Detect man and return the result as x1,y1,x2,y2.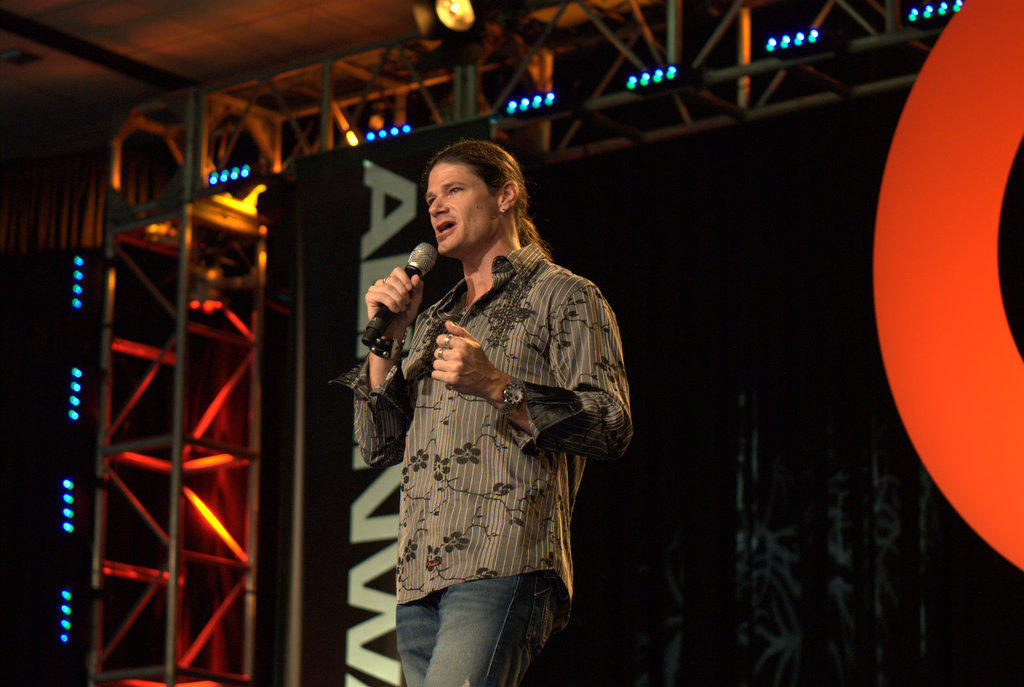
336,134,639,663.
